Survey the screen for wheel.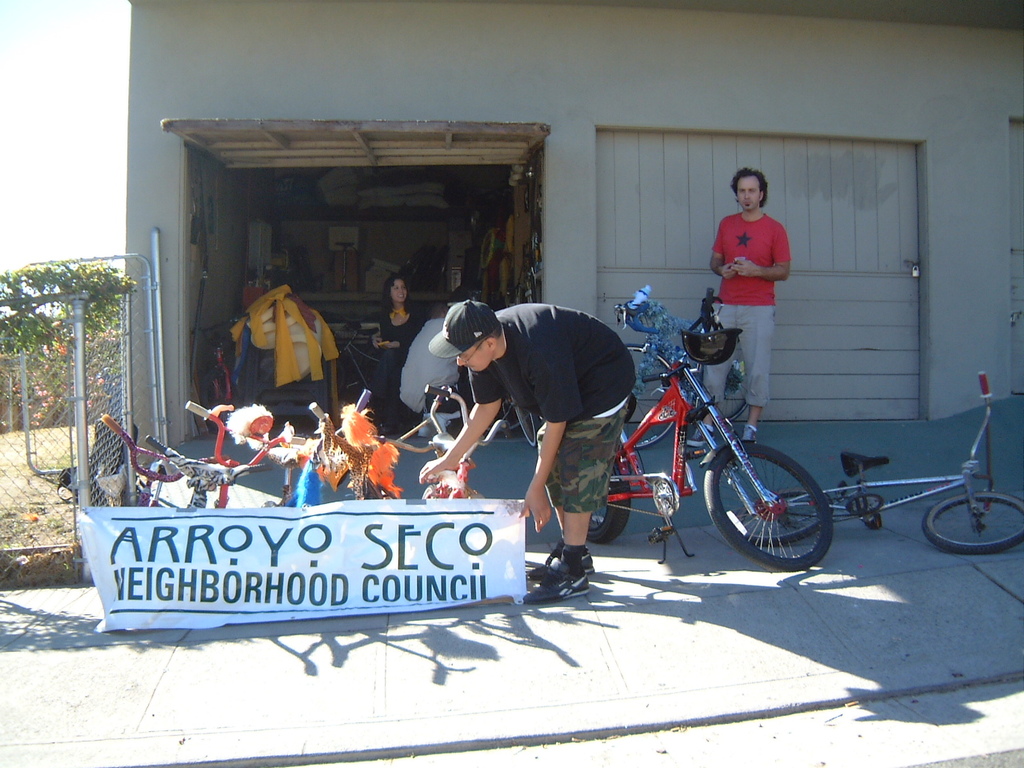
Survey found: rect(626, 346, 678, 446).
